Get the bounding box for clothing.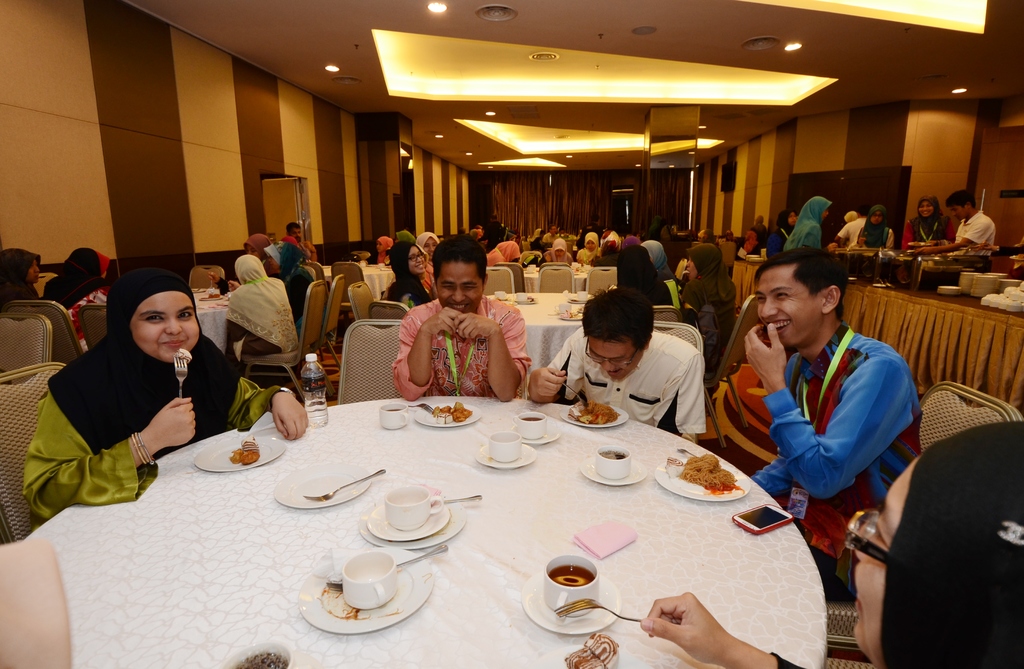
box(863, 204, 900, 250).
